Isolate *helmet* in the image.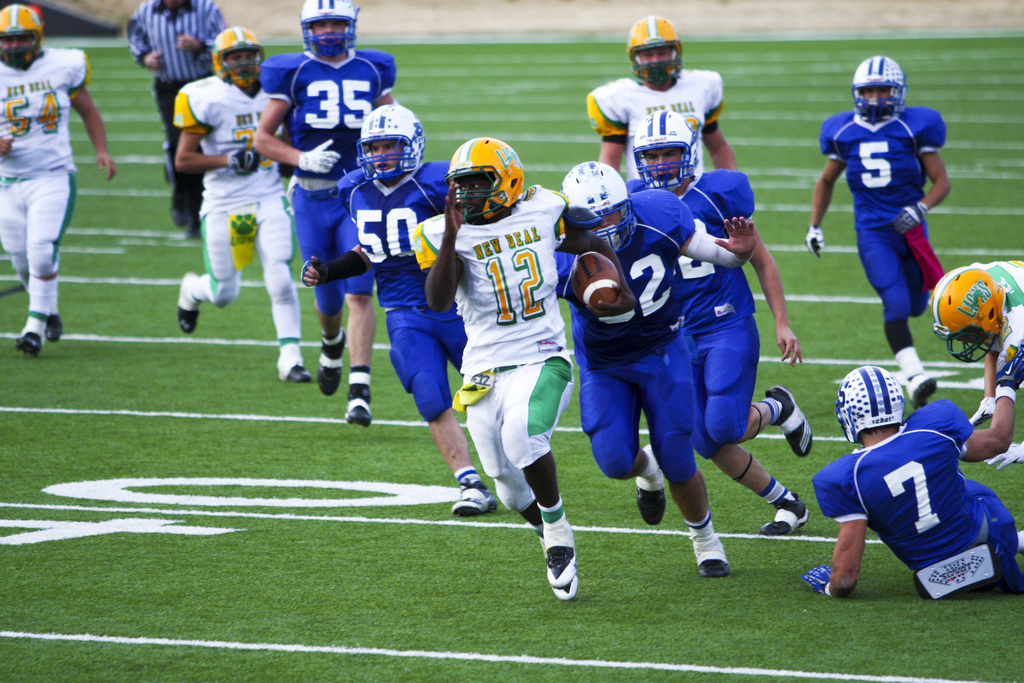
Isolated region: bbox=[627, 14, 682, 89].
